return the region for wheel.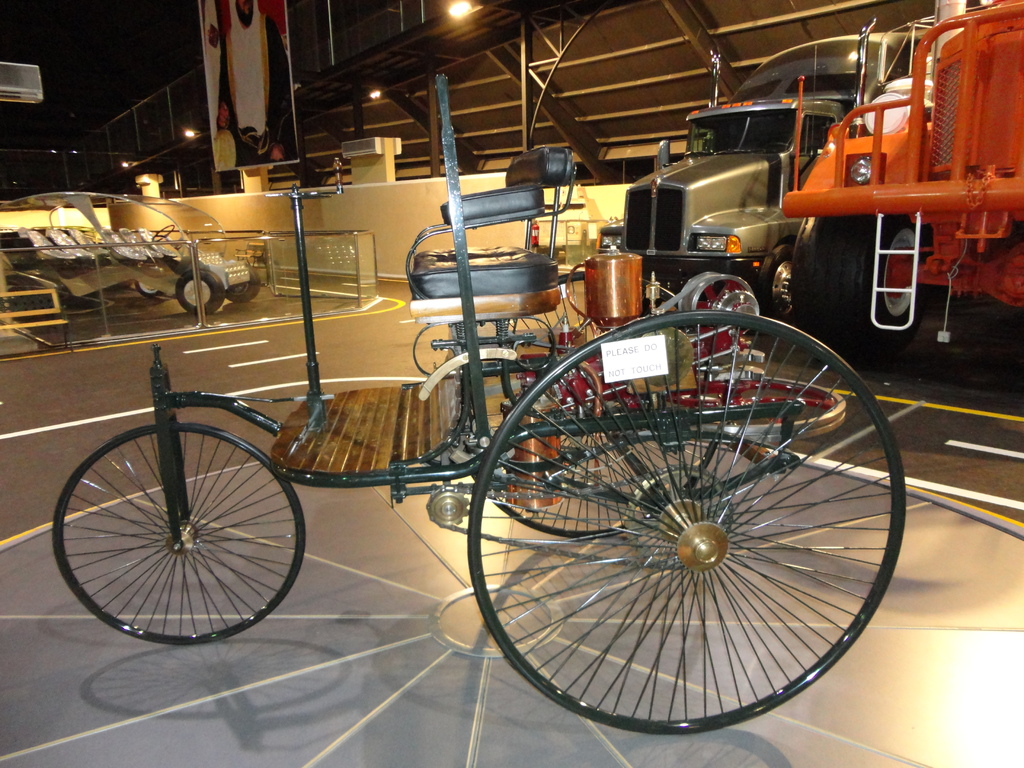
bbox=[172, 266, 225, 320].
